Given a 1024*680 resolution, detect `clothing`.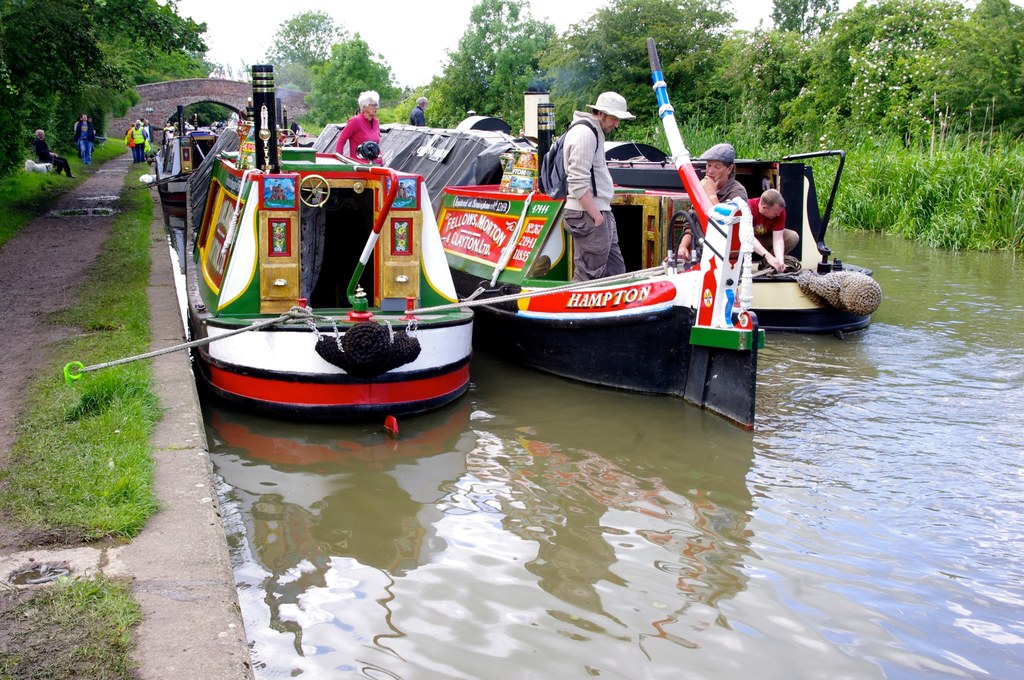
[565, 213, 628, 279].
